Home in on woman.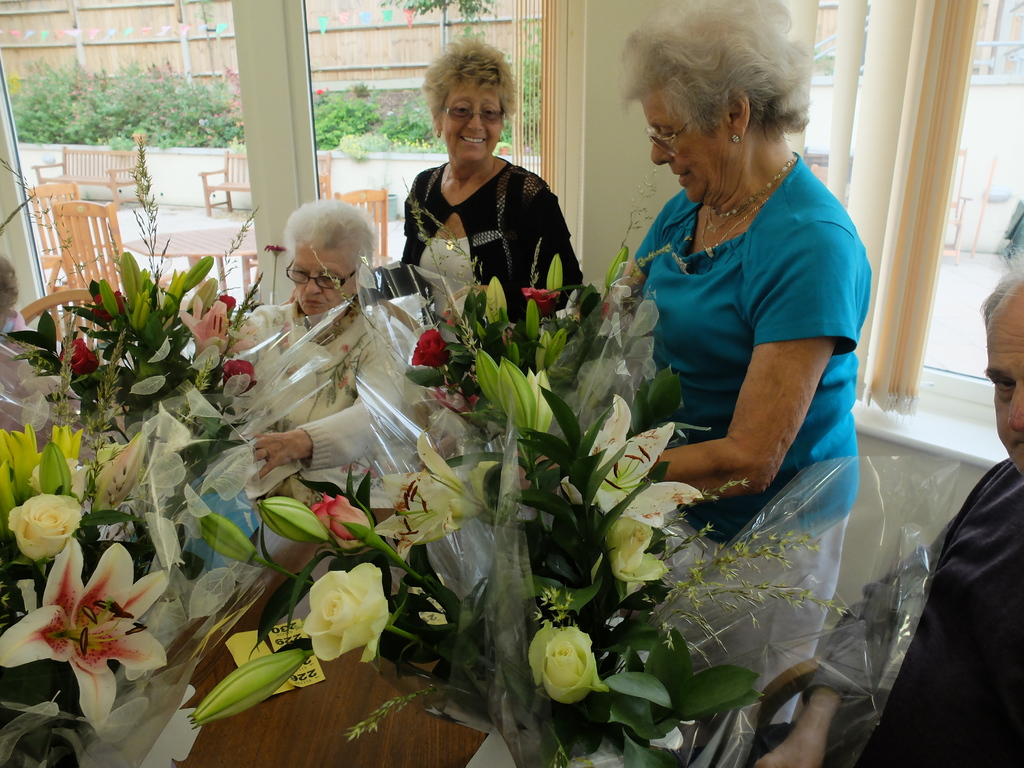
Homed in at {"x1": 396, "y1": 40, "x2": 600, "y2": 344}.
